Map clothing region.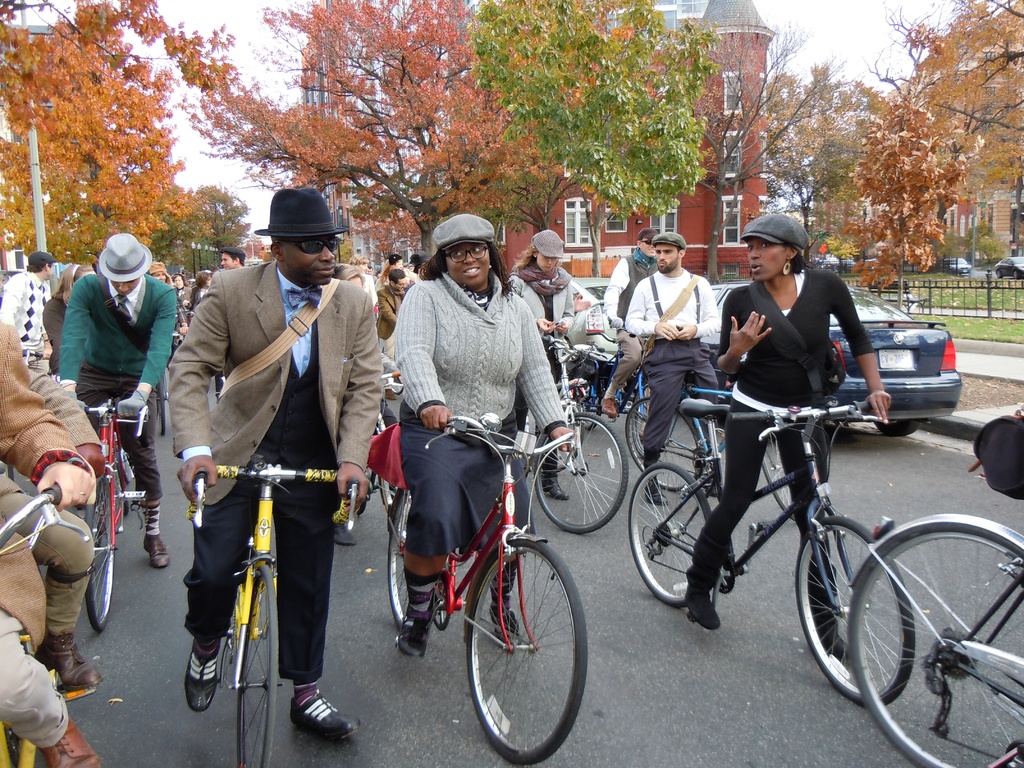
Mapped to crop(54, 270, 179, 500).
